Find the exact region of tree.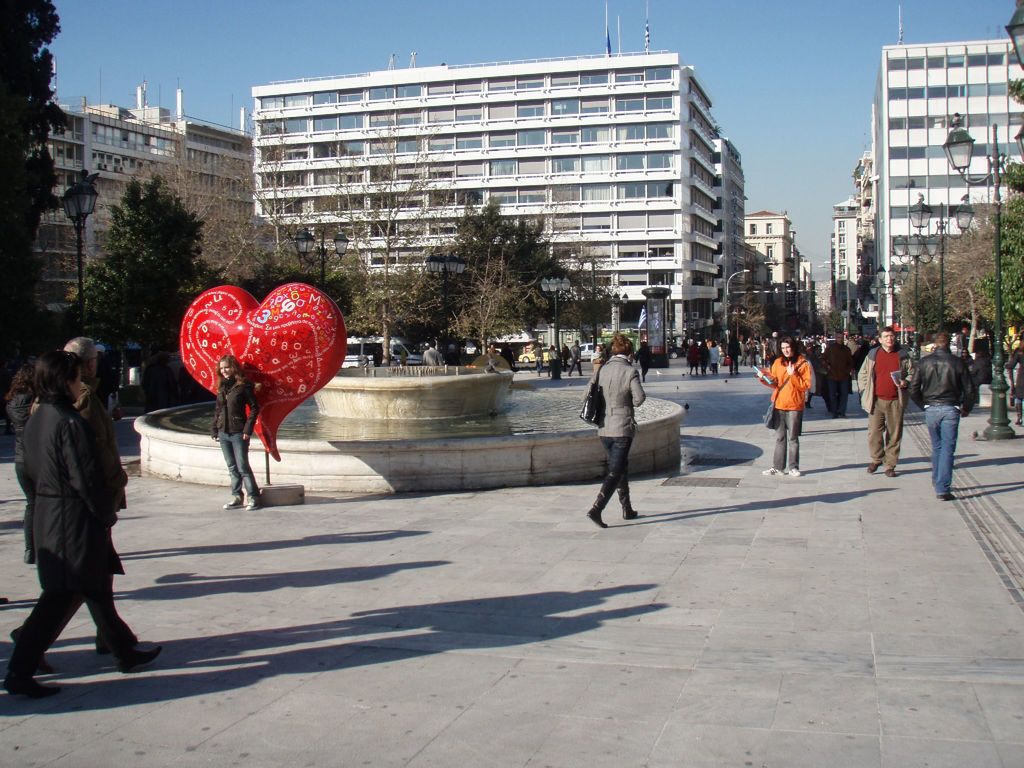
Exact region: 718 261 770 344.
